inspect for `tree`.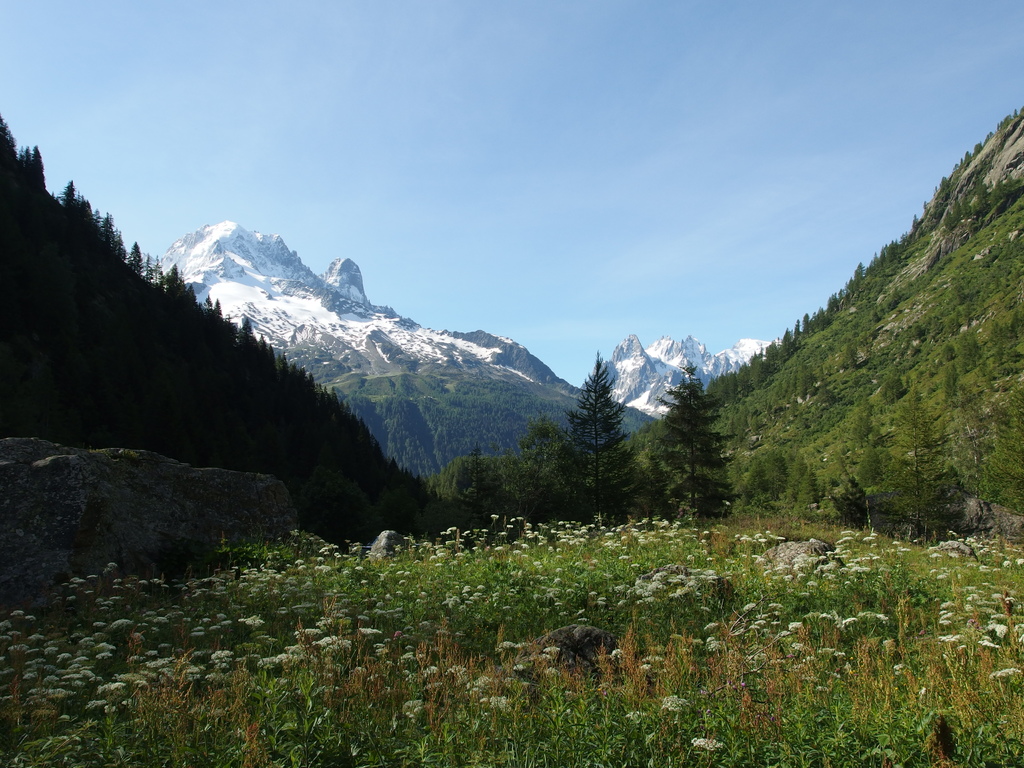
Inspection: BBox(520, 413, 587, 526).
